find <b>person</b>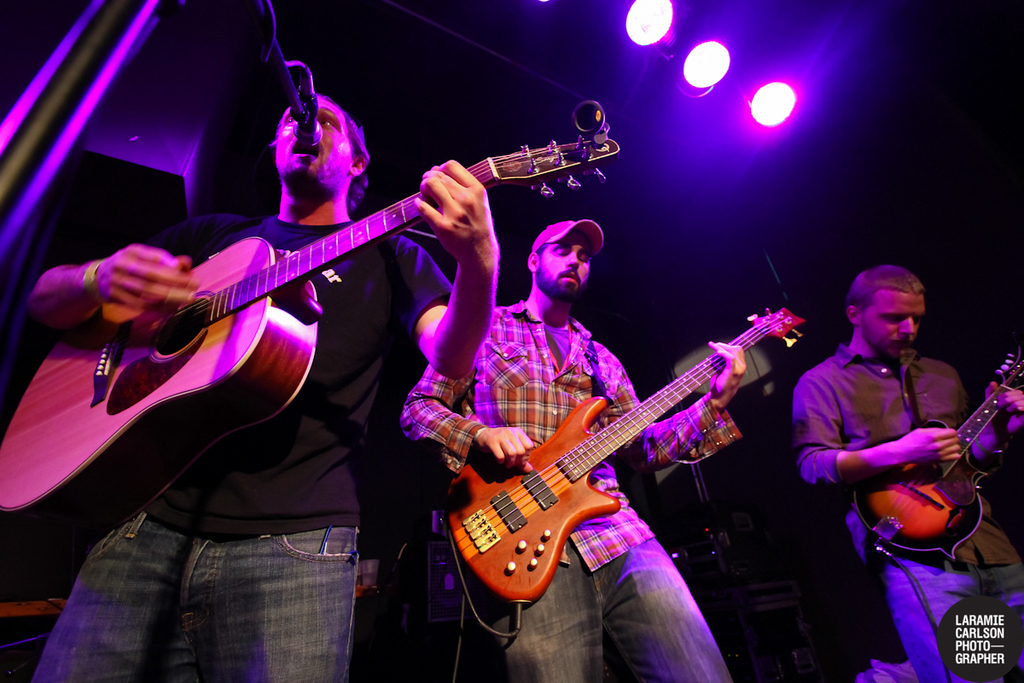
<box>800,229,995,660</box>
